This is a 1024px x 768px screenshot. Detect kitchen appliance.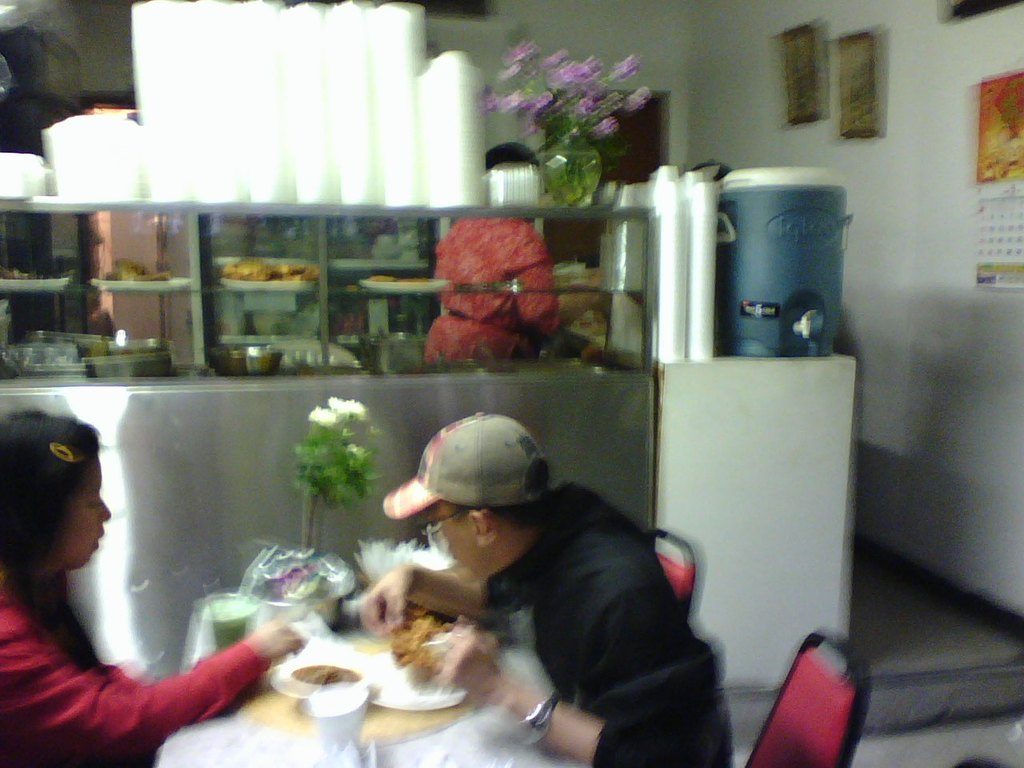
select_region(718, 166, 852, 358).
